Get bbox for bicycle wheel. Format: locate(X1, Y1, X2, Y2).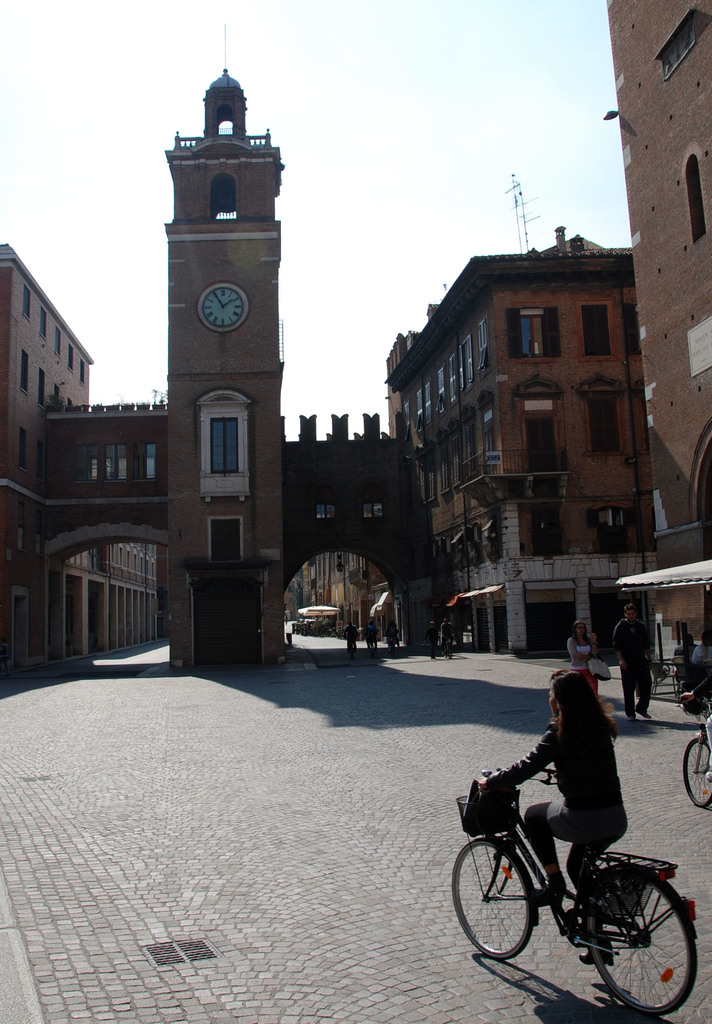
locate(453, 833, 532, 966).
